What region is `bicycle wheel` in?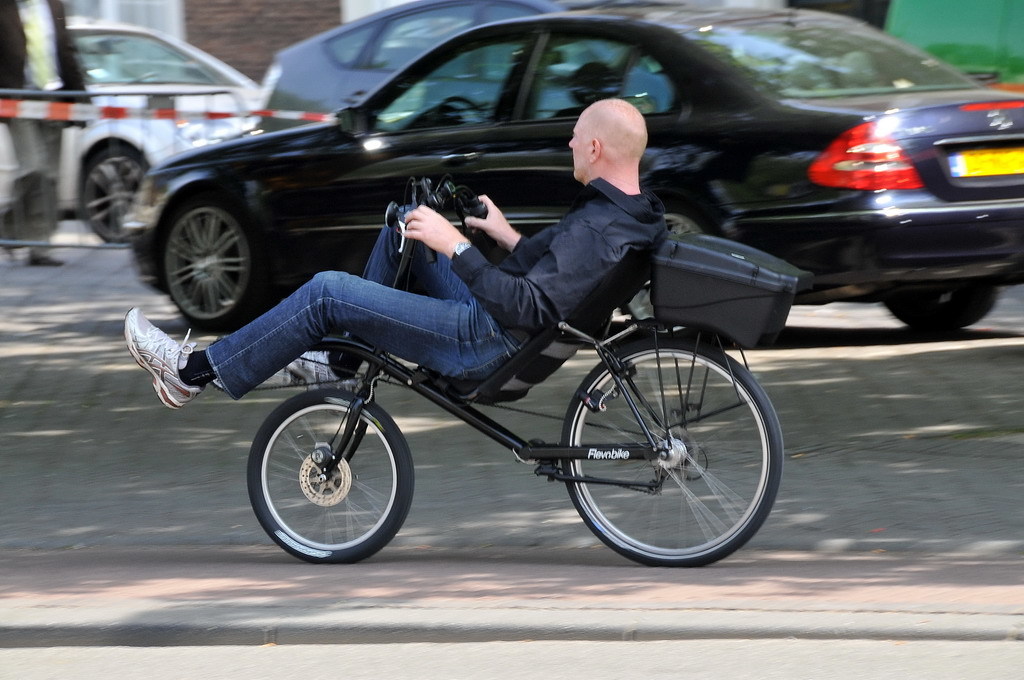
241/385/413/567.
